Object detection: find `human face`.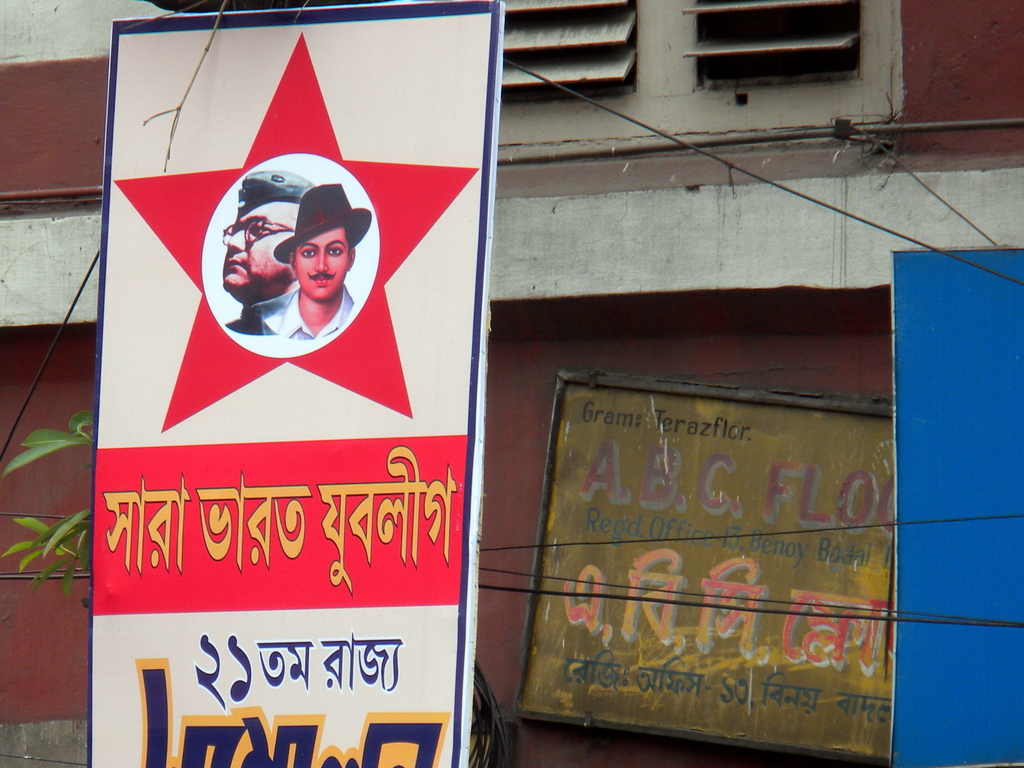
box=[225, 205, 294, 286].
